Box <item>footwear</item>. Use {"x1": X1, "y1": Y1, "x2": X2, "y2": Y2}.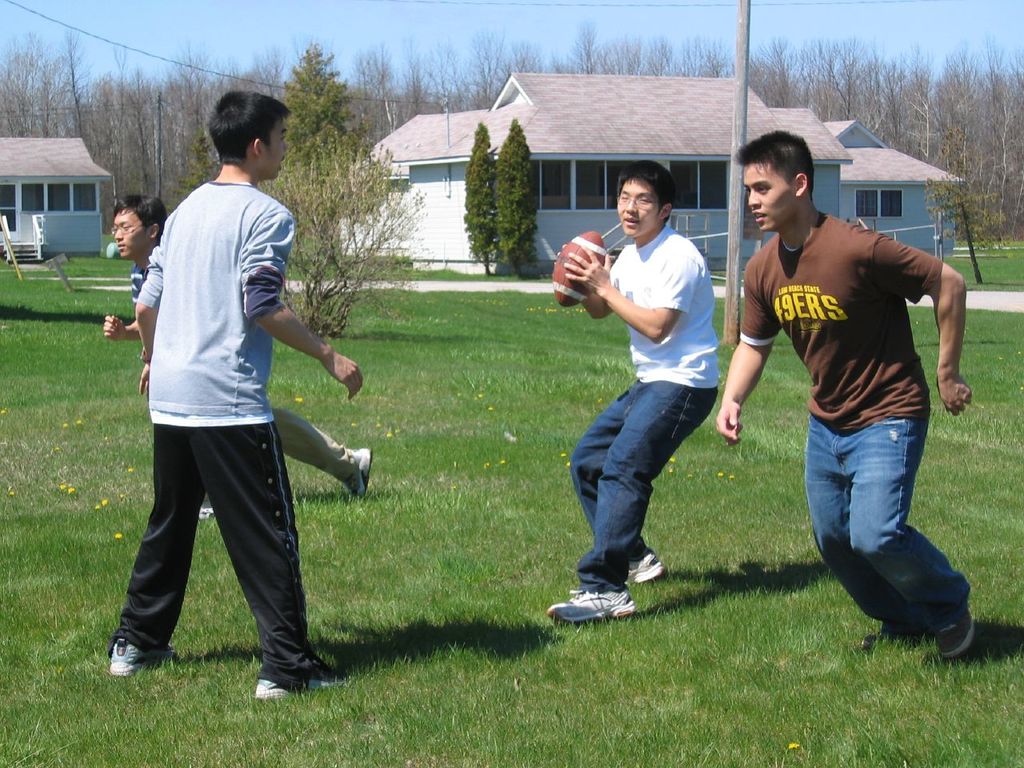
{"x1": 345, "y1": 447, "x2": 371, "y2": 501}.
